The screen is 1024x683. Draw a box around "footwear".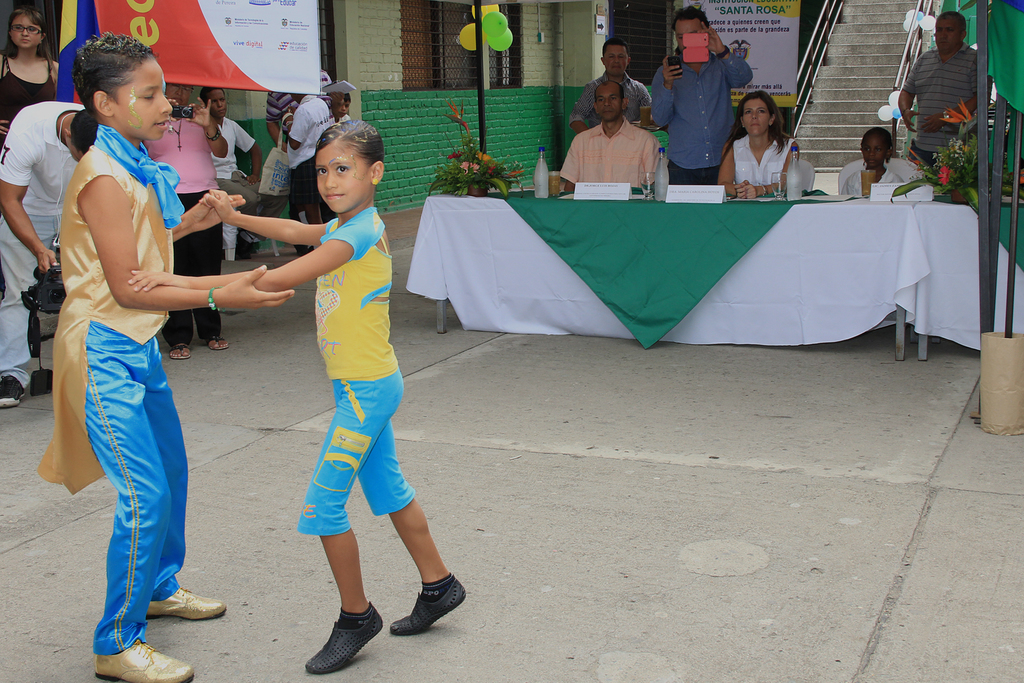
l=306, t=593, r=371, b=668.
